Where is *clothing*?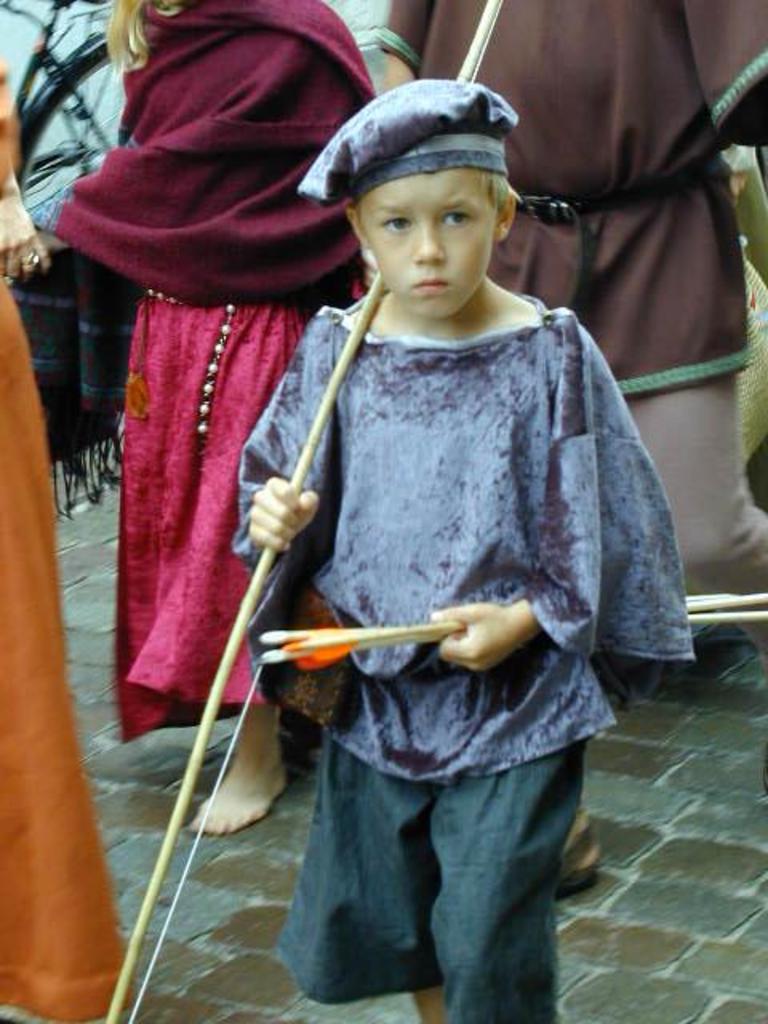
l=48, t=0, r=373, b=728.
